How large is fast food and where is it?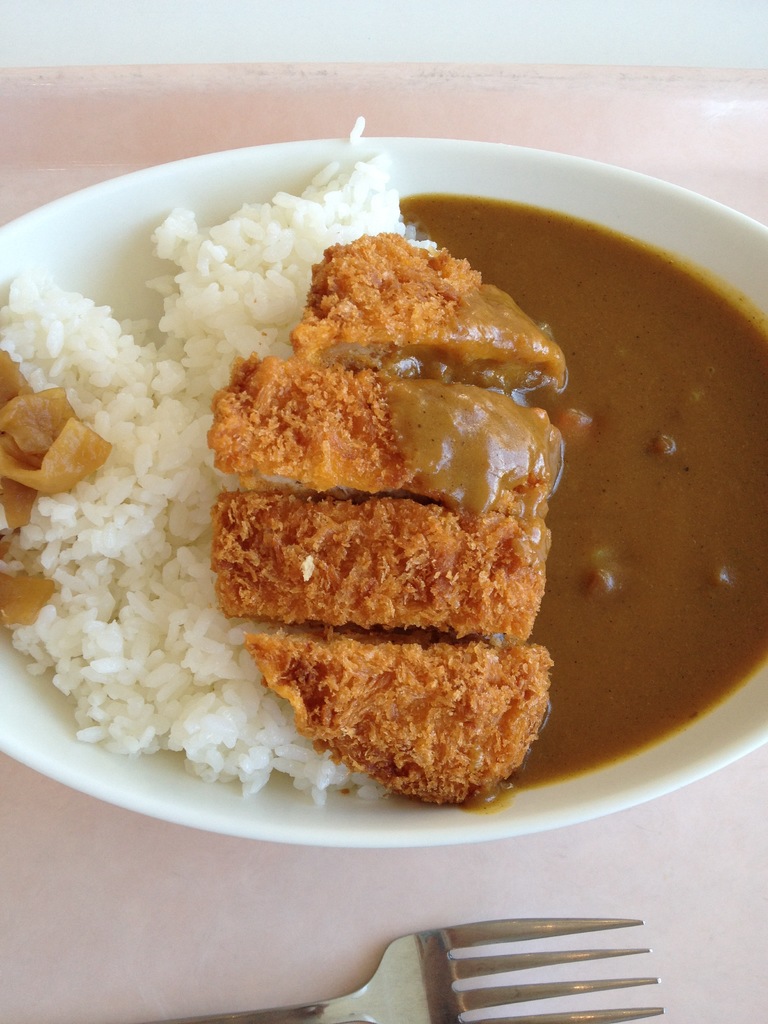
Bounding box: [x1=145, y1=152, x2=603, y2=803].
